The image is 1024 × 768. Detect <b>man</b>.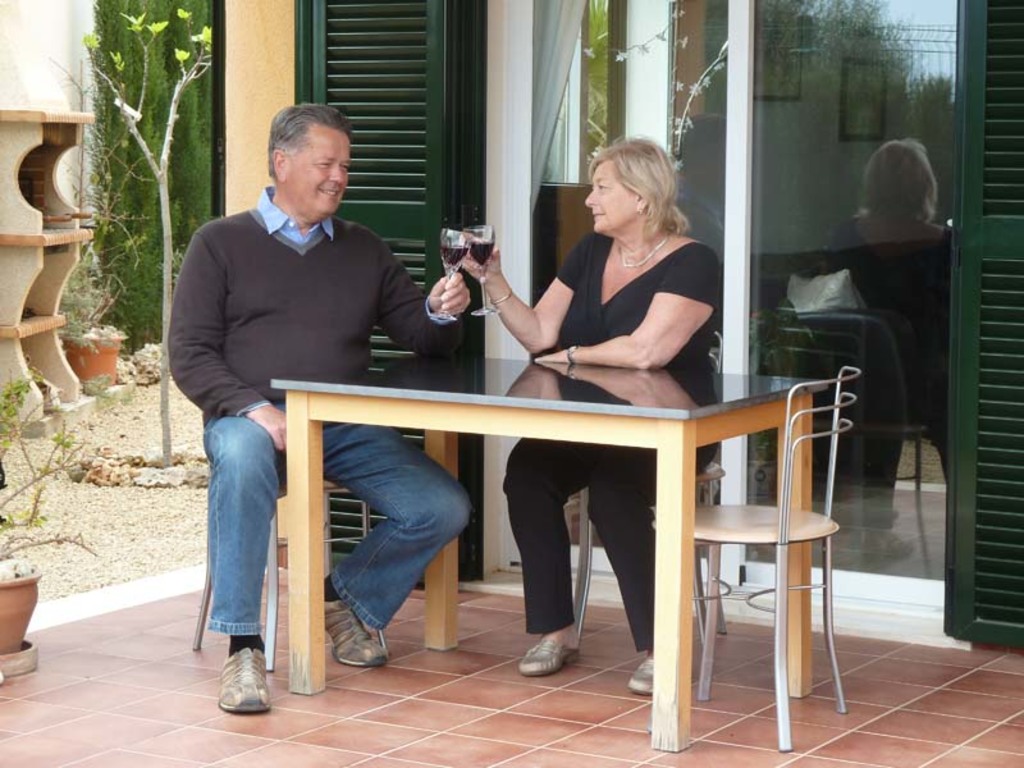
Detection: select_region(174, 143, 483, 658).
